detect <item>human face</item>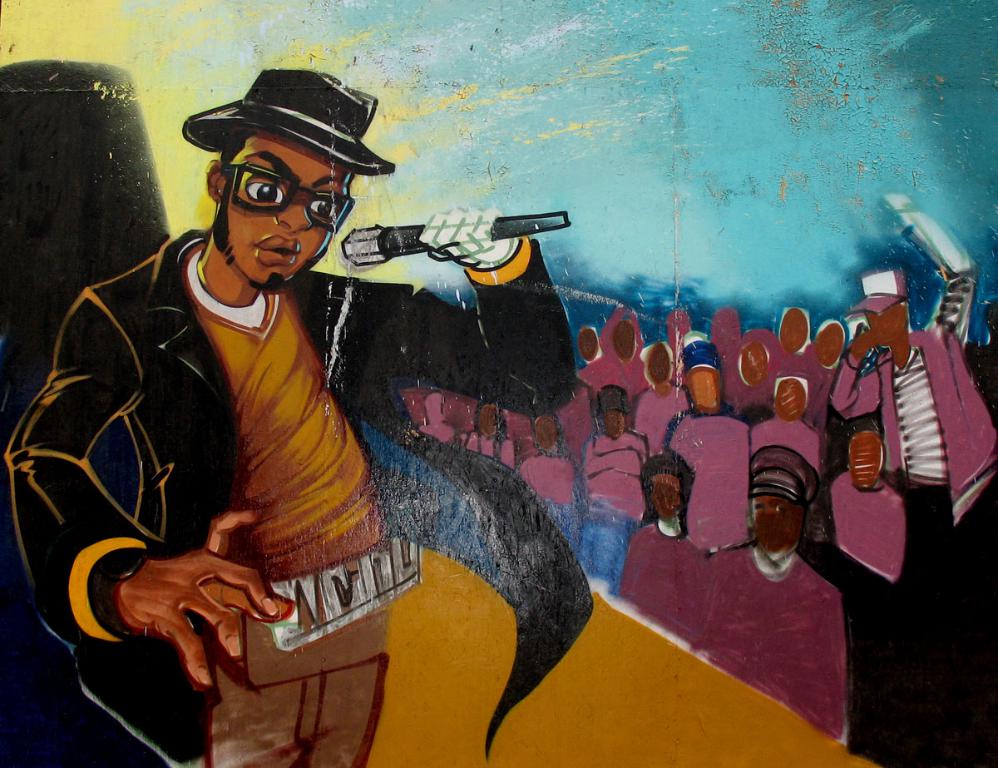
(650, 474, 684, 525)
